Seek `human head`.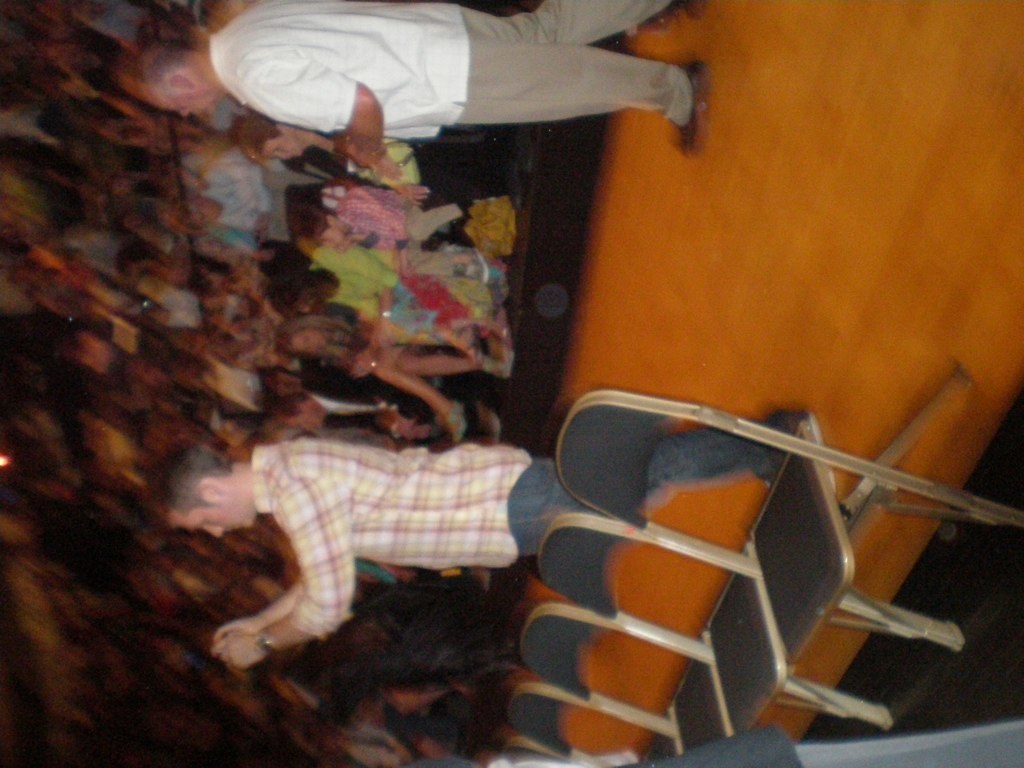
locate(176, 459, 254, 557).
